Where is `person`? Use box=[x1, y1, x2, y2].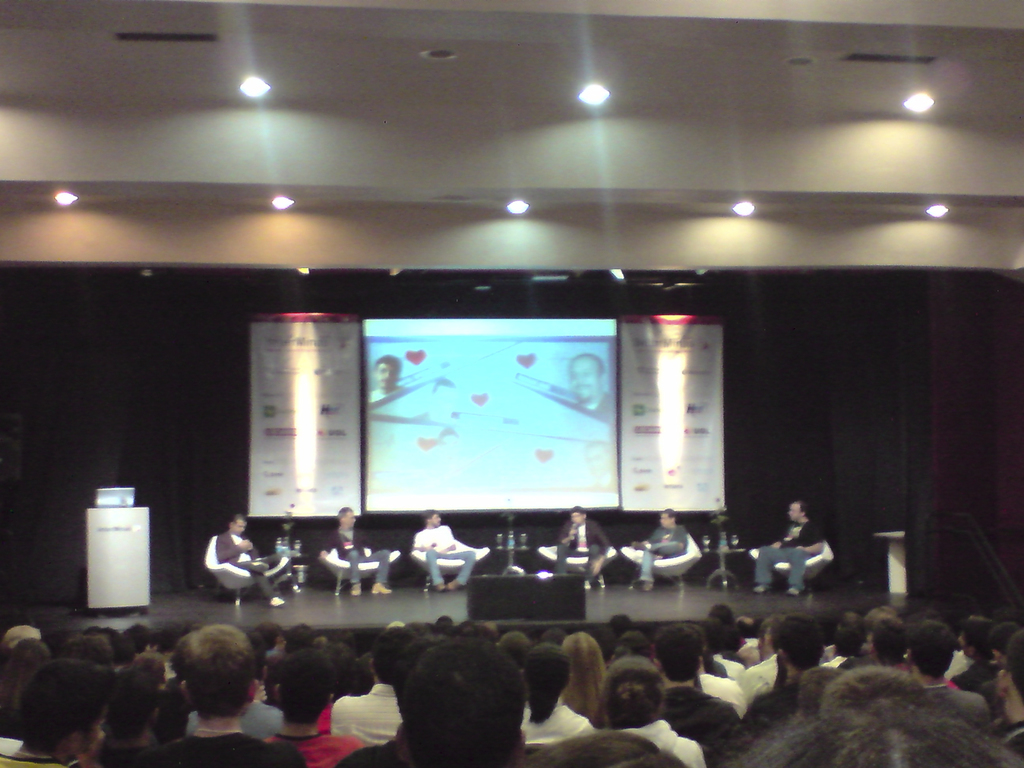
box=[326, 508, 390, 593].
